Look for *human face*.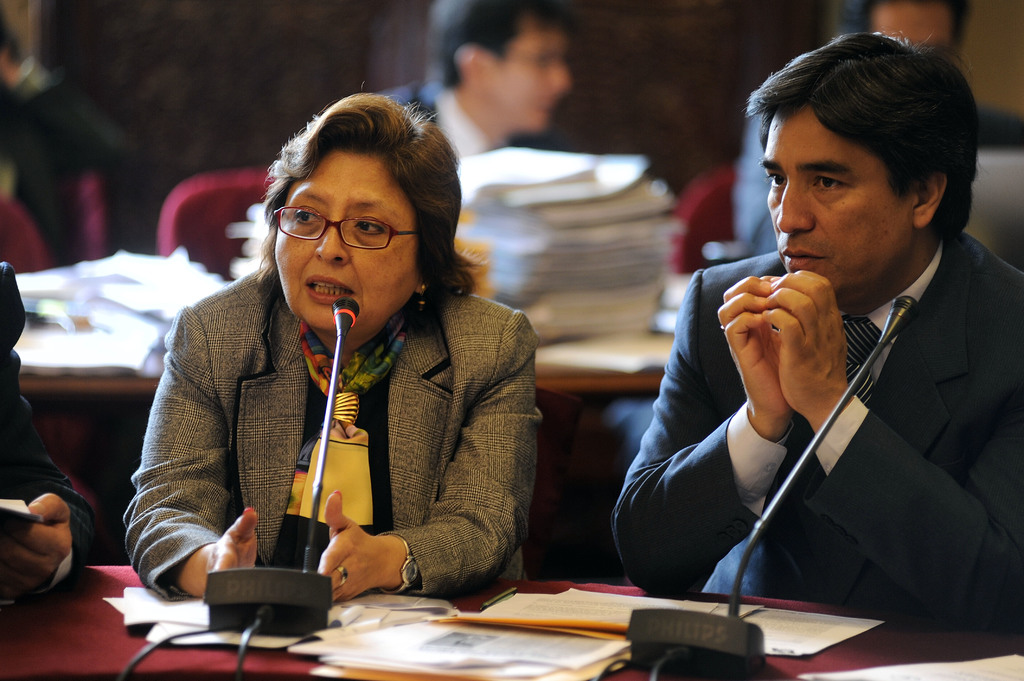
Found: 276:148:420:333.
